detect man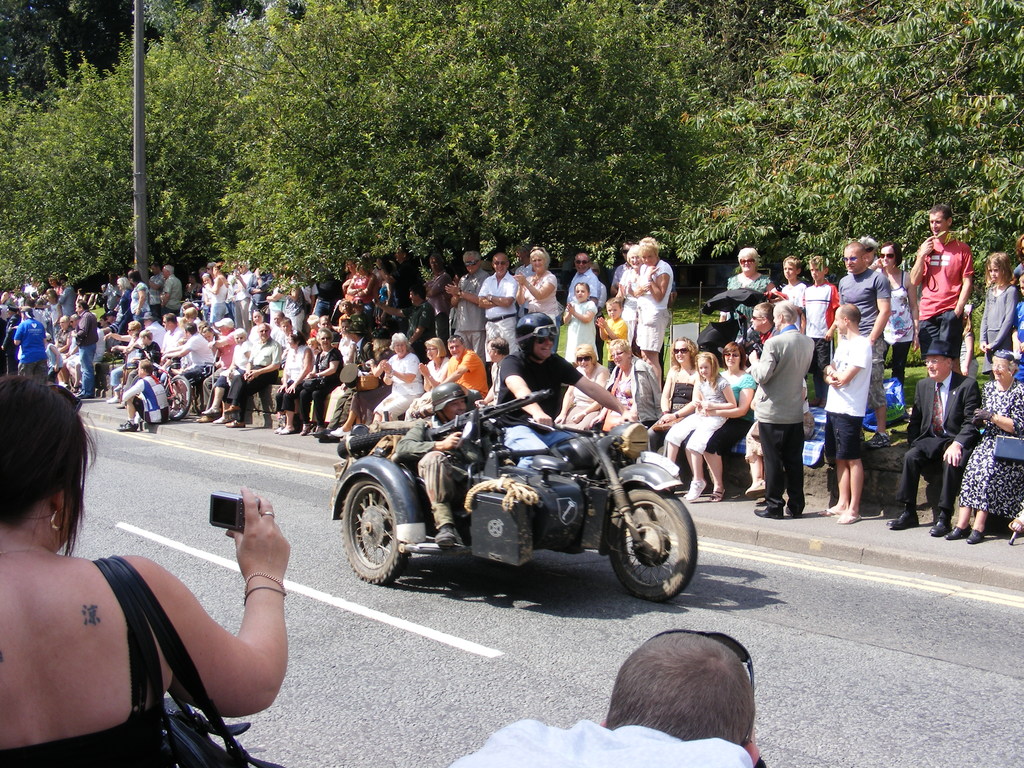
<box>159,262,182,318</box>
